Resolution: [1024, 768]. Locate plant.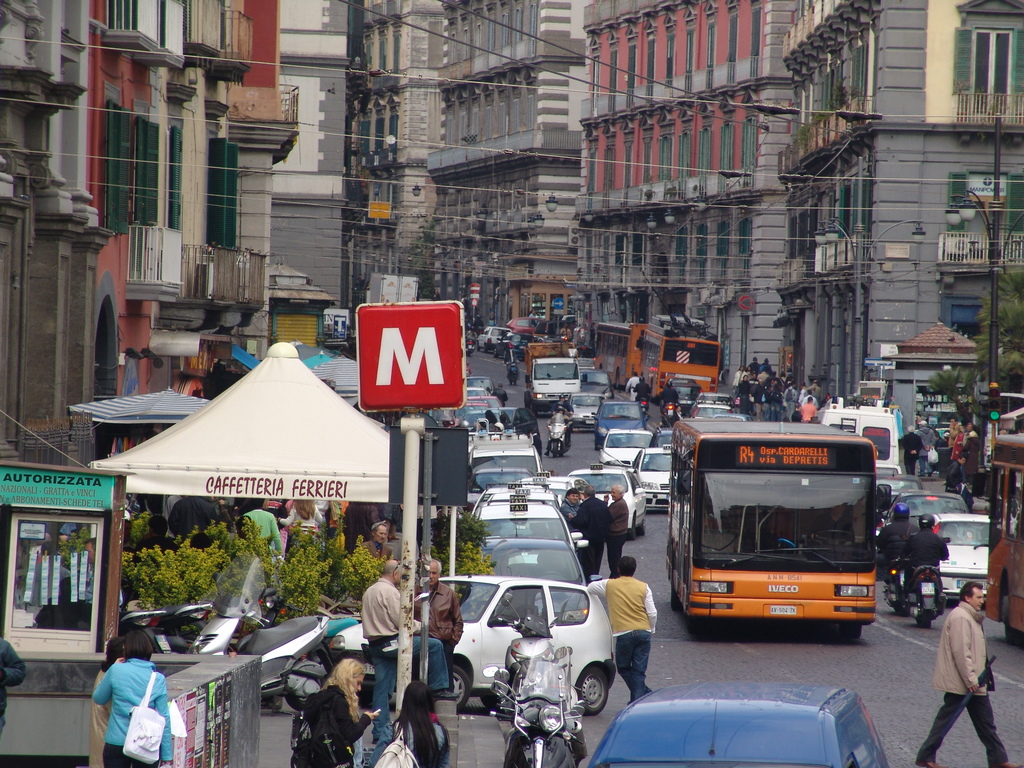
241/516/279/564.
